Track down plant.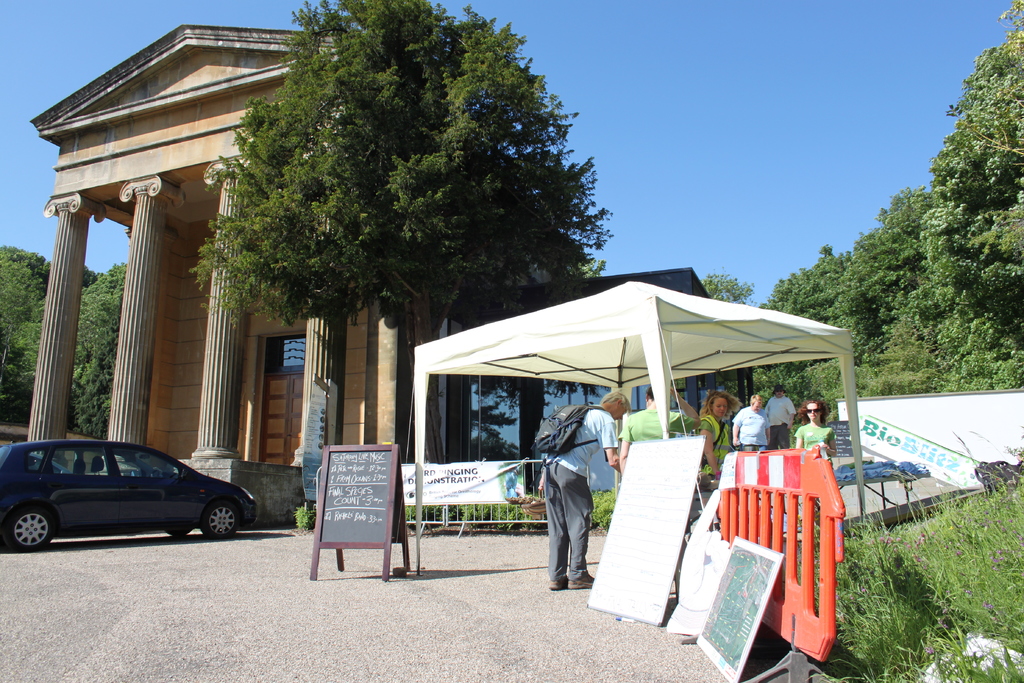
Tracked to (left=429, top=497, right=457, bottom=527).
